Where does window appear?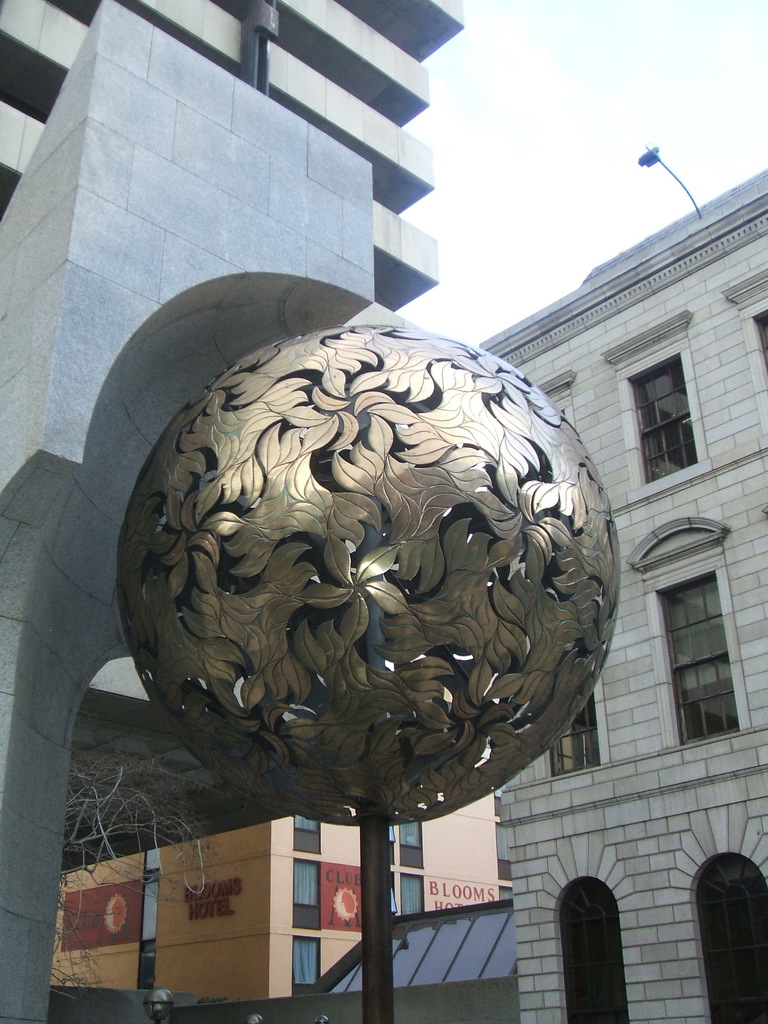
Appears at detection(287, 860, 324, 928).
